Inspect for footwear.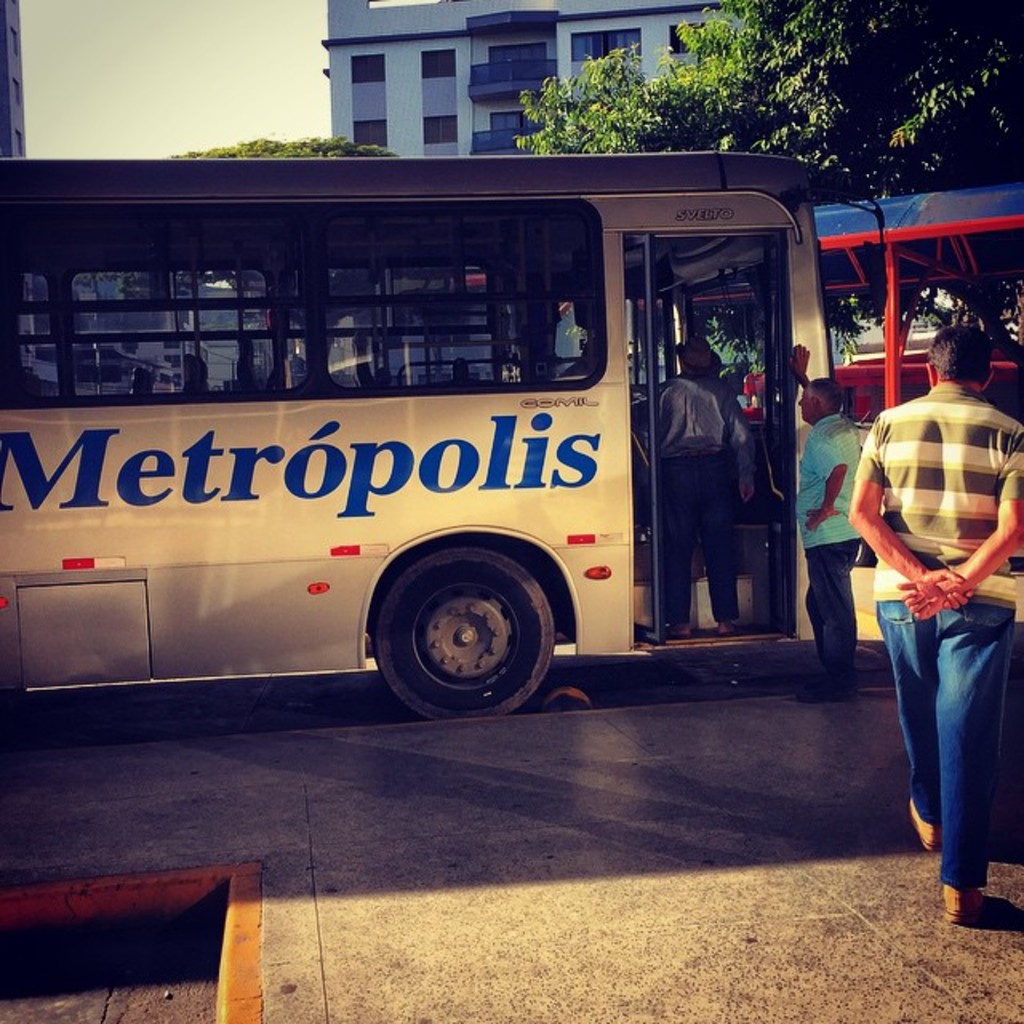
Inspection: 909:798:942:858.
